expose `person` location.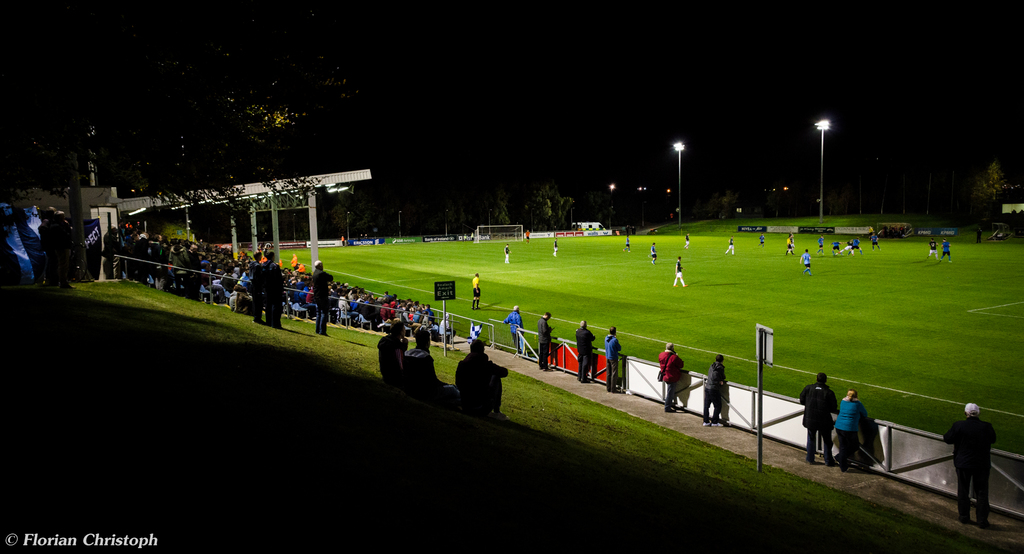
Exposed at 538, 312, 557, 373.
